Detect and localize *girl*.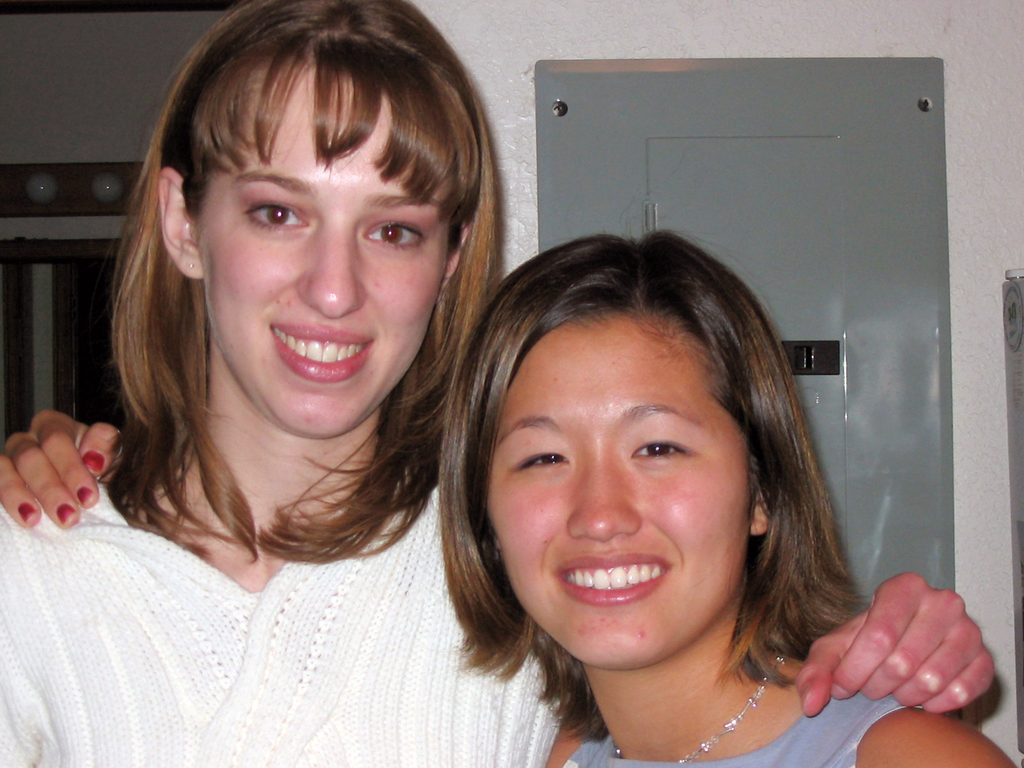
Localized at BBox(0, 0, 1004, 767).
